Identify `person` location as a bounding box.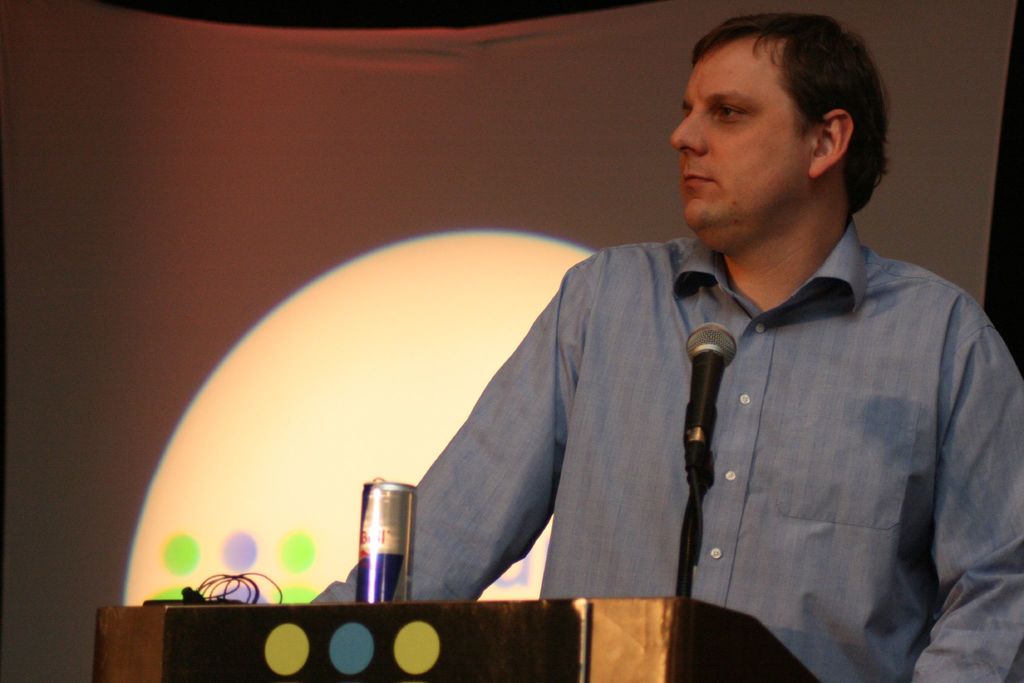
bbox(305, 12, 1023, 682).
